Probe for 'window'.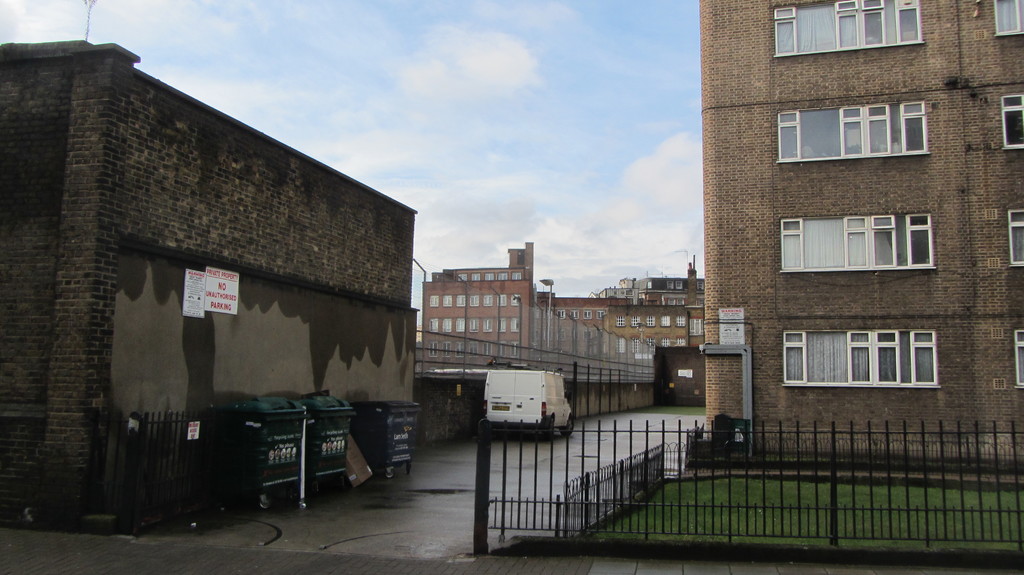
Probe result: 646:338:653:352.
